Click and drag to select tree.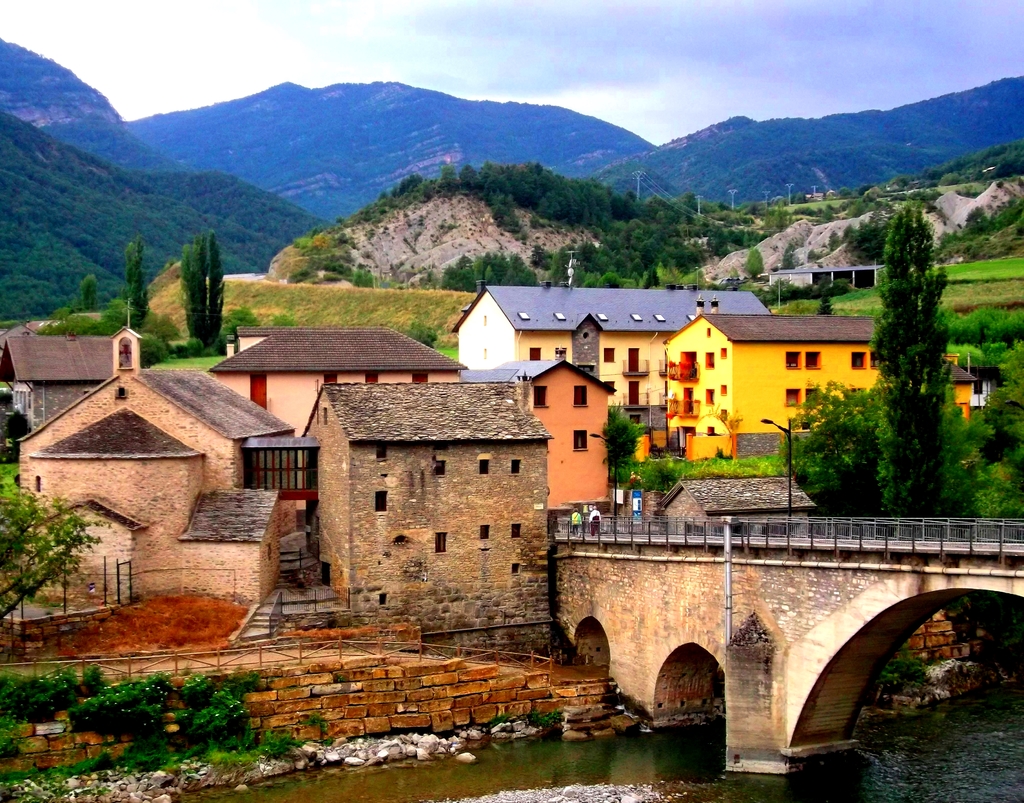
Selection: [x1=250, y1=66, x2=511, y2=108].
